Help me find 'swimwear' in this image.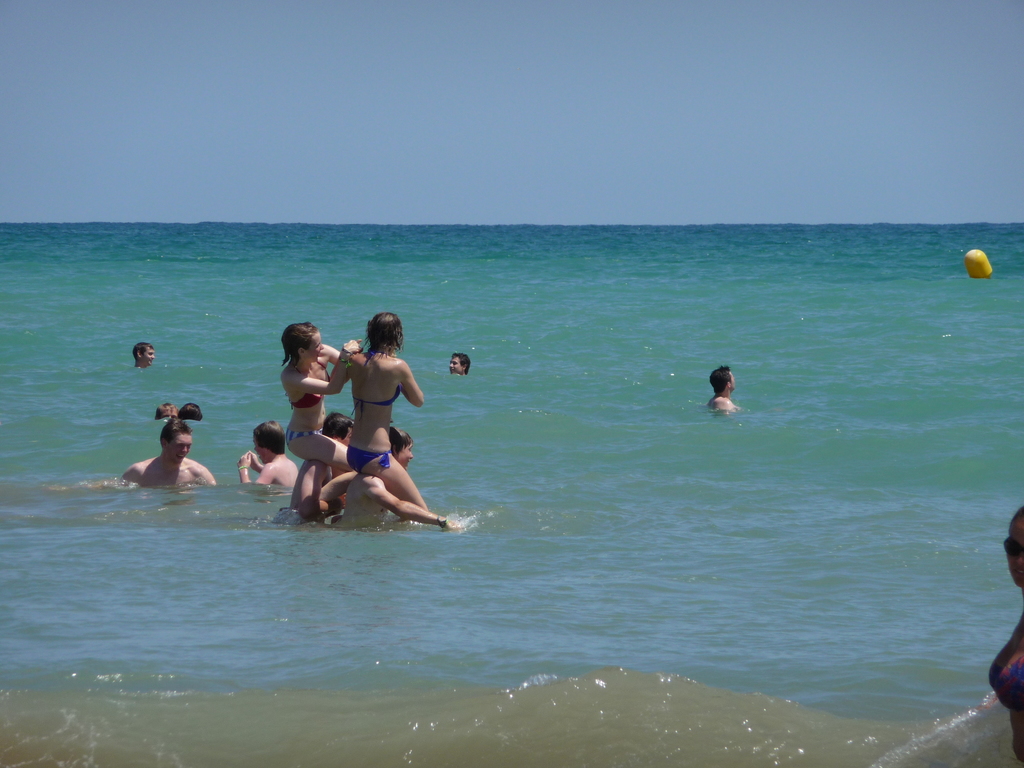
Found it: 349, 447, 391, 471.
